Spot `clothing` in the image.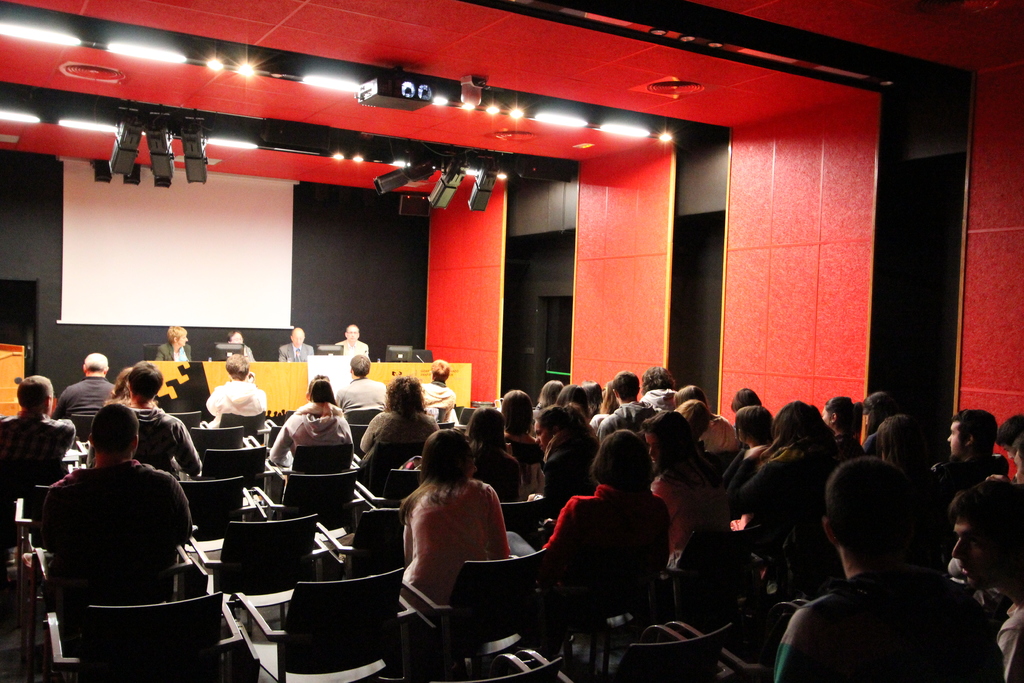
`clothing` found at [339,375,378,414].
